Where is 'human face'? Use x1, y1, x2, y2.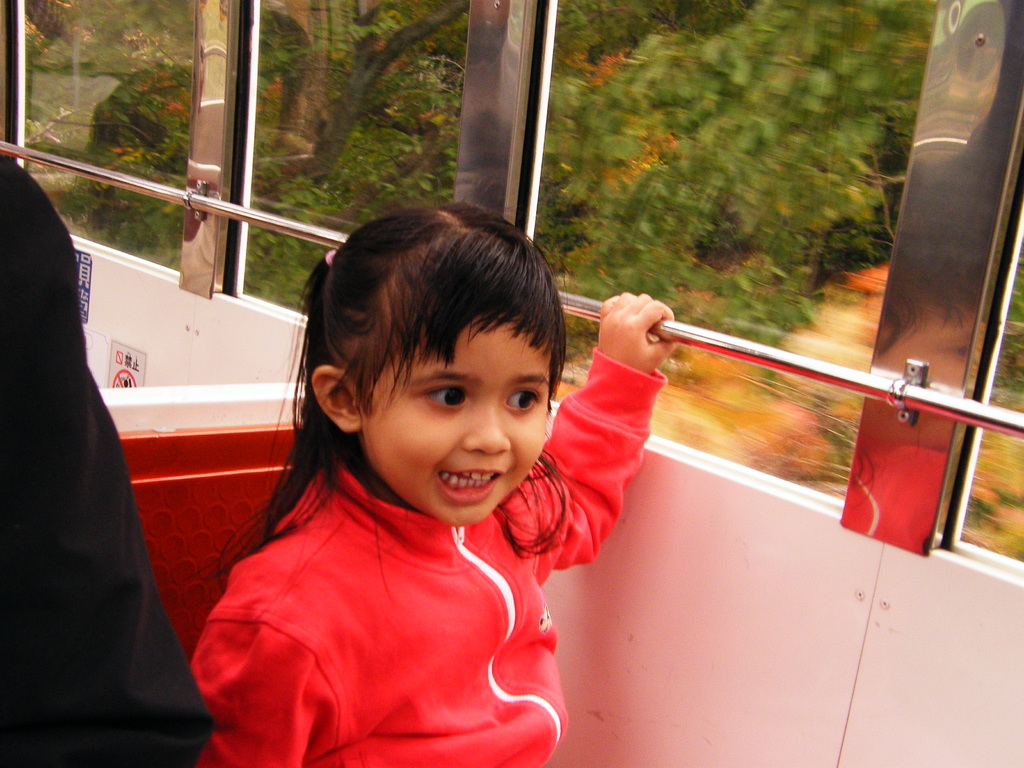
370, 316, 550, 522.
